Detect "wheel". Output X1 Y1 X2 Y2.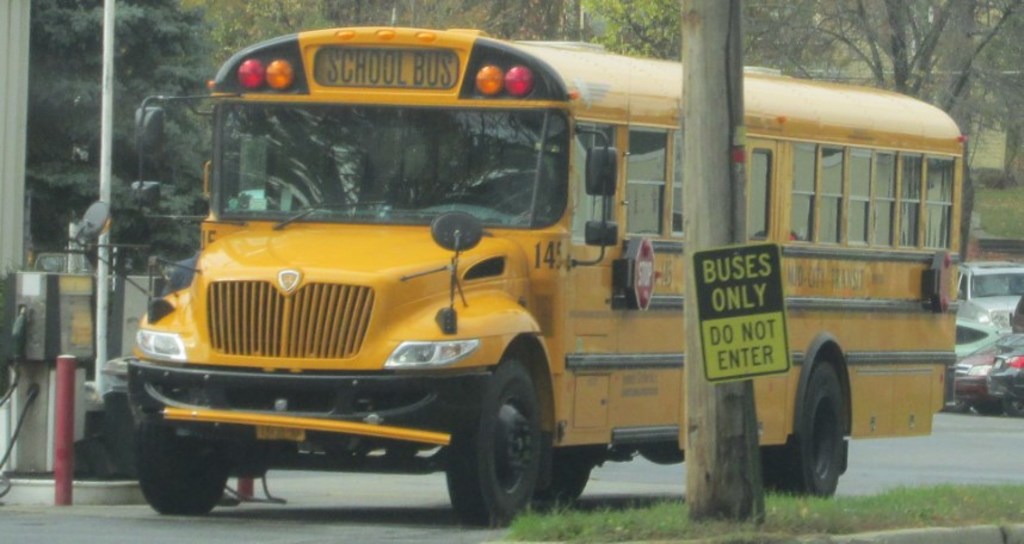
523 453 599 503.
